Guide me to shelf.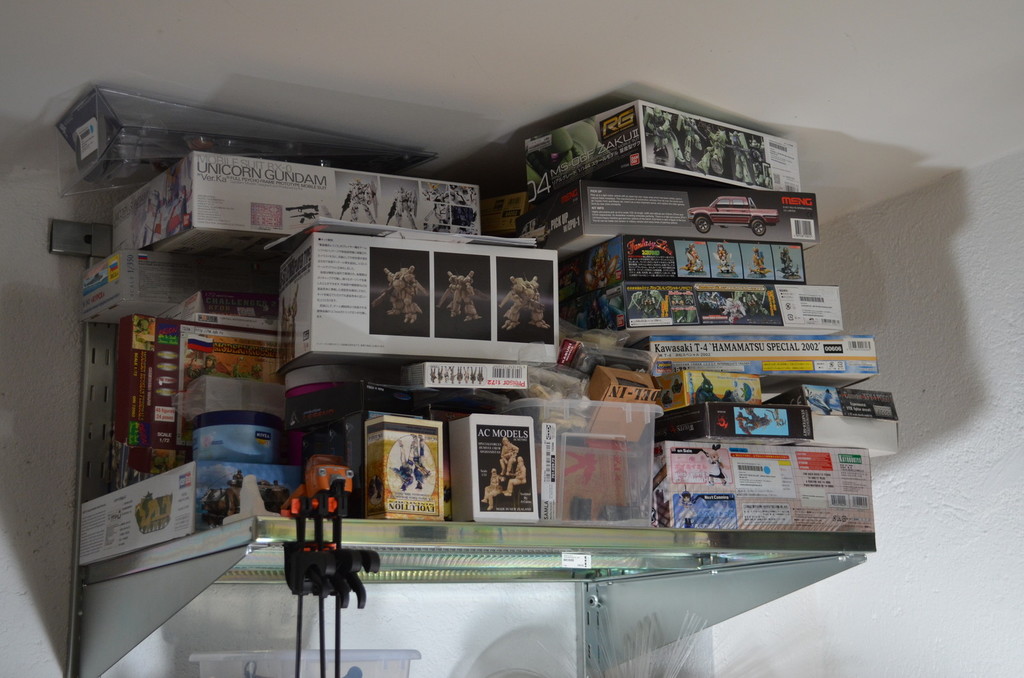
Guidance: [left=64, top=532, right=876, bottom=677].
